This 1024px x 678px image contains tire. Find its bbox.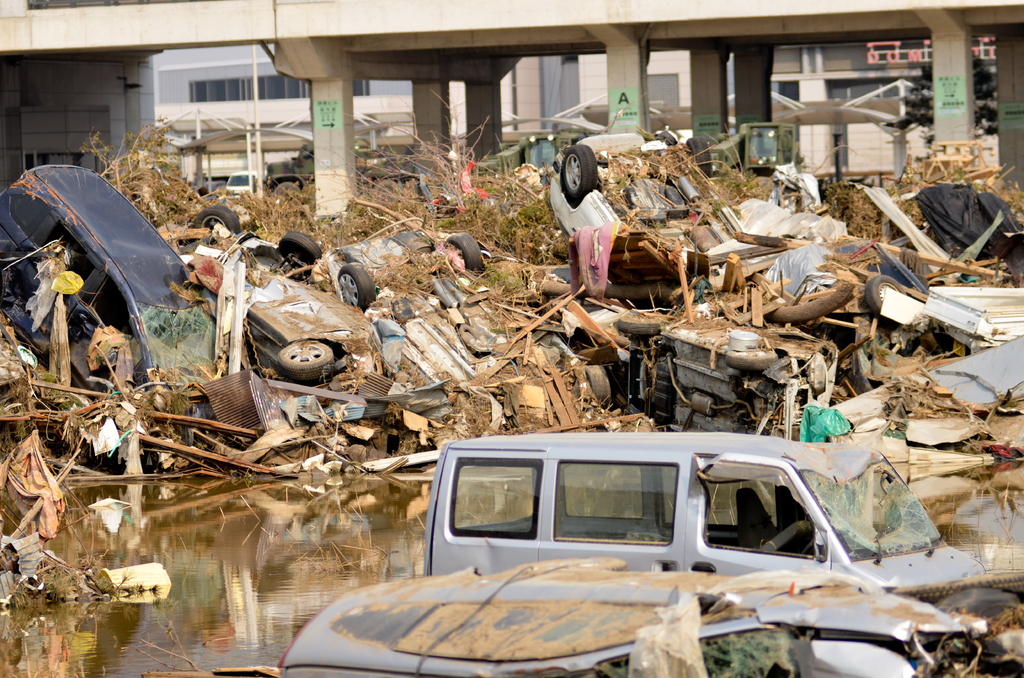
region(863, 276, 908, 321).
